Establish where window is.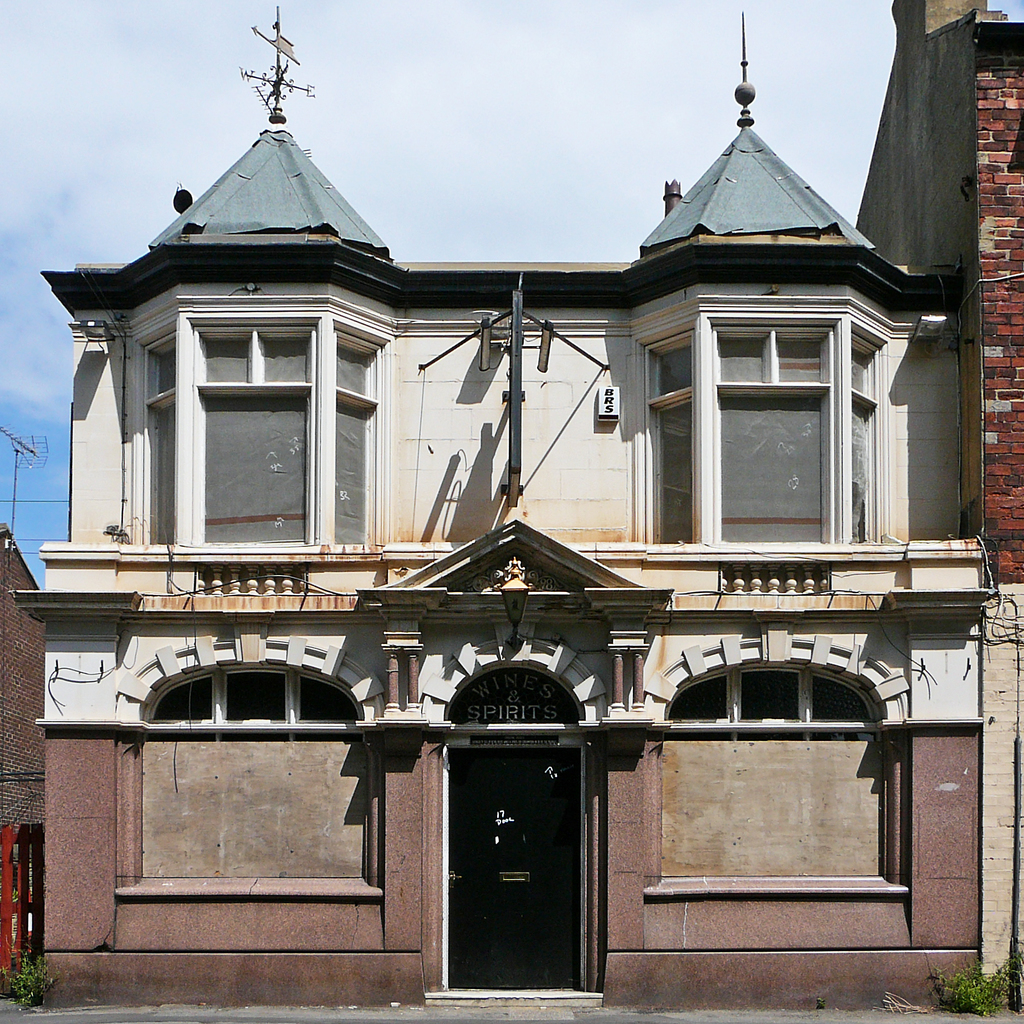
Established at x1=139 y1=662 x2=371 y2=882.
